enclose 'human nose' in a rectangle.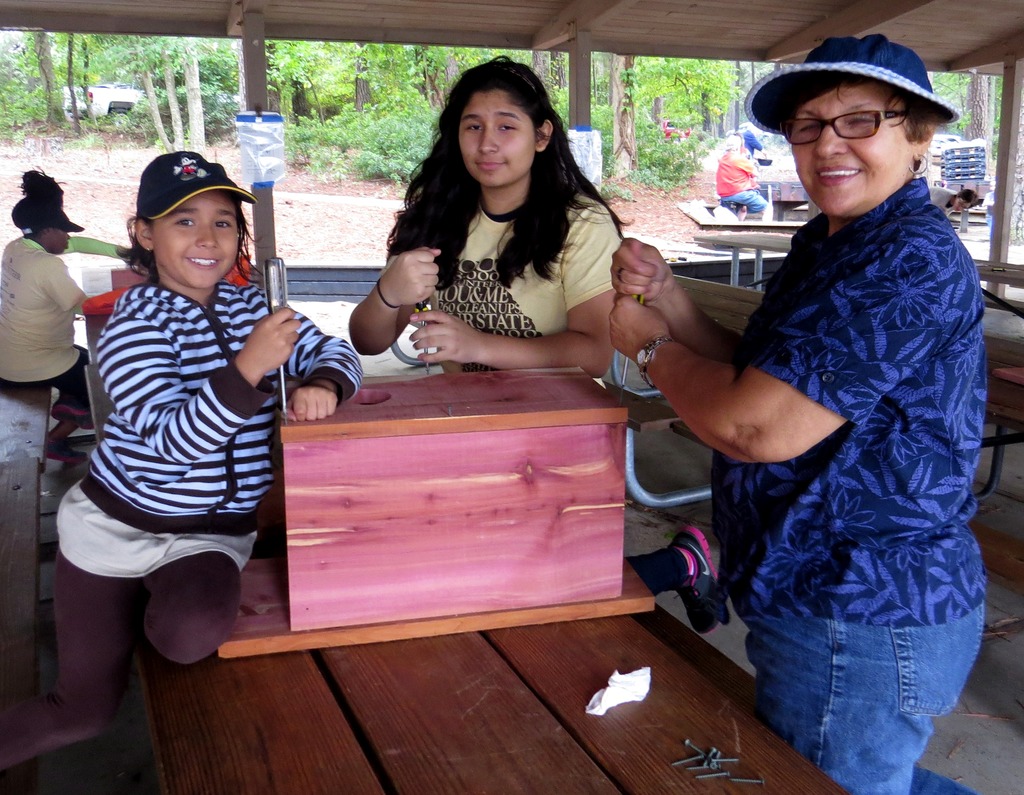
detection(811, 122, 844, 158).
